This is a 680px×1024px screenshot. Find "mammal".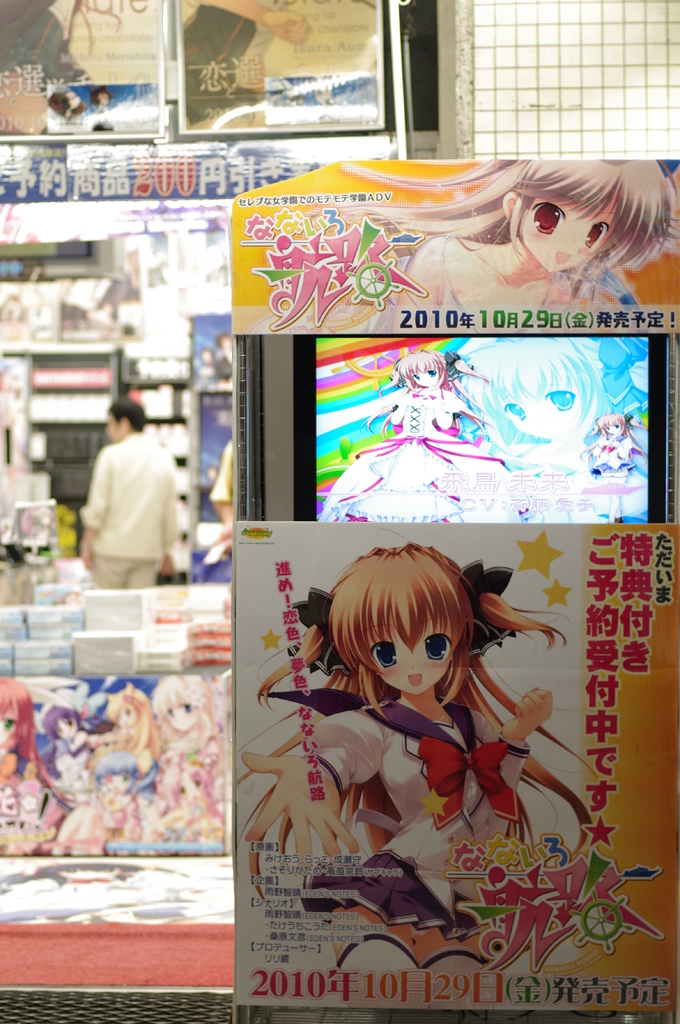
Bounding box: (578, 410, 642, 481).
